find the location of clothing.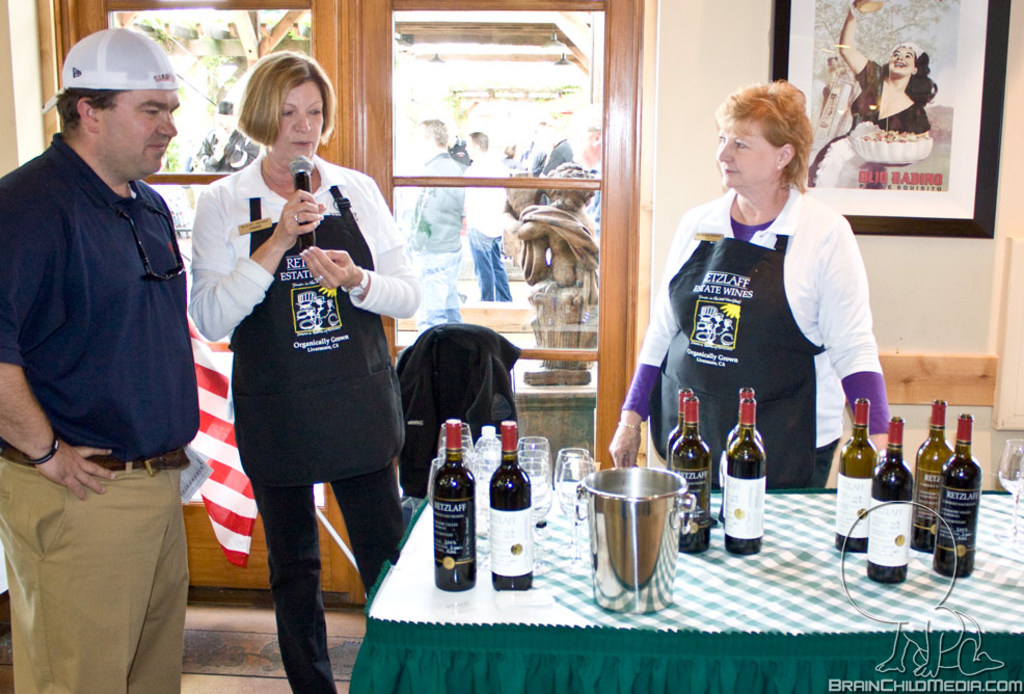
Location: 461,150,515,305.
